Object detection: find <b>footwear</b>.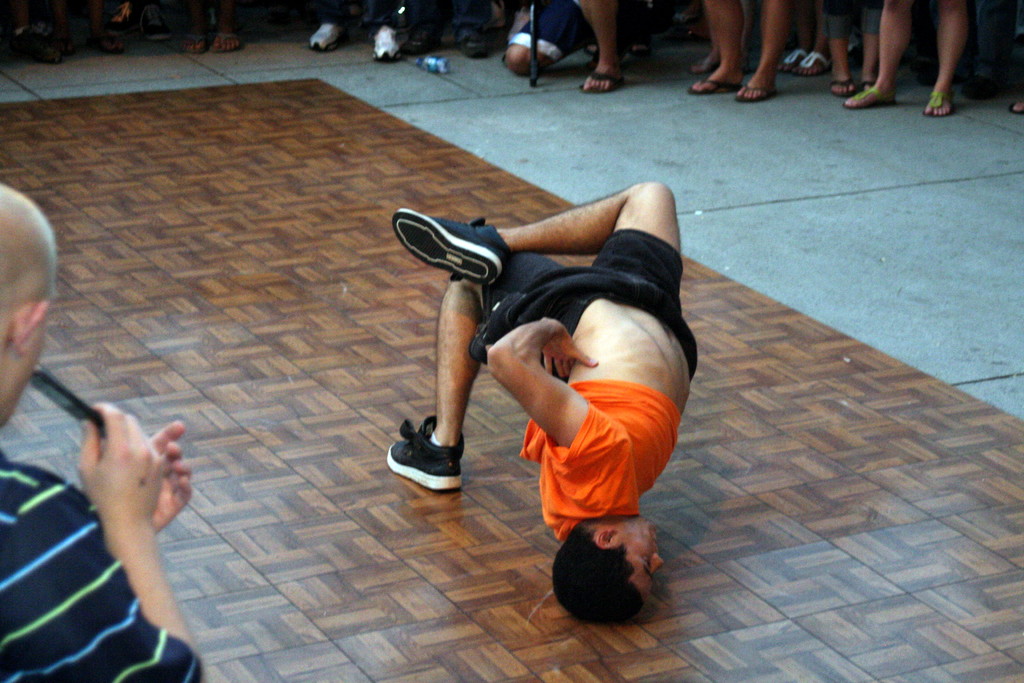
459 24 498 59.
